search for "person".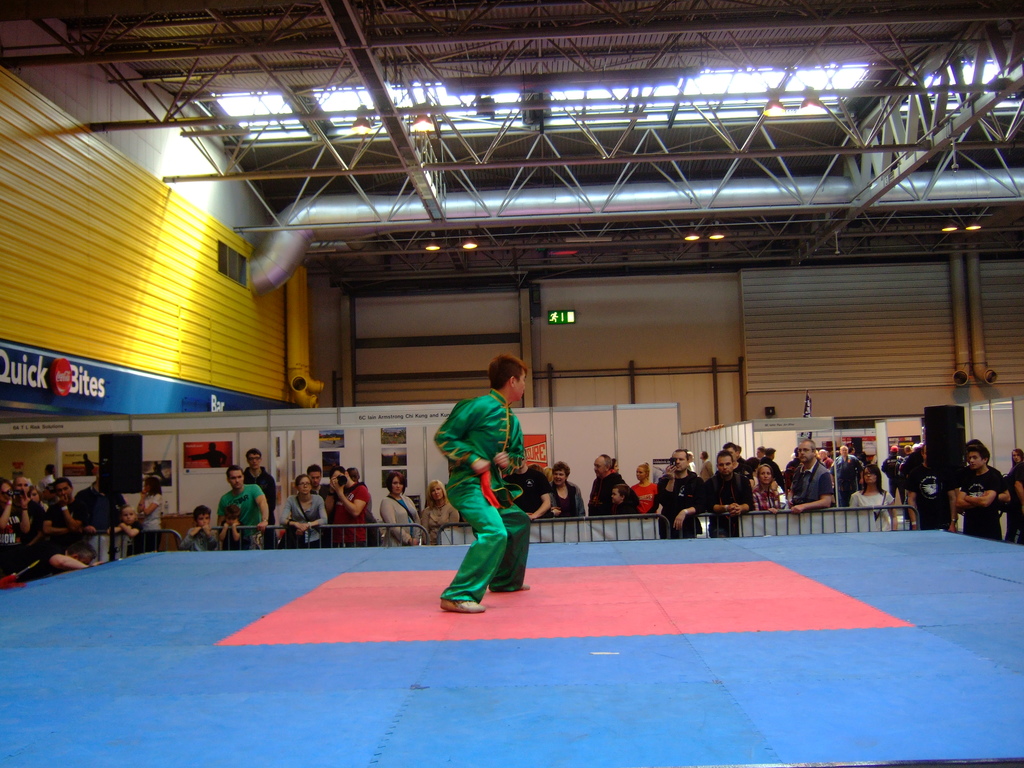
Found at 437,353,536,614.
